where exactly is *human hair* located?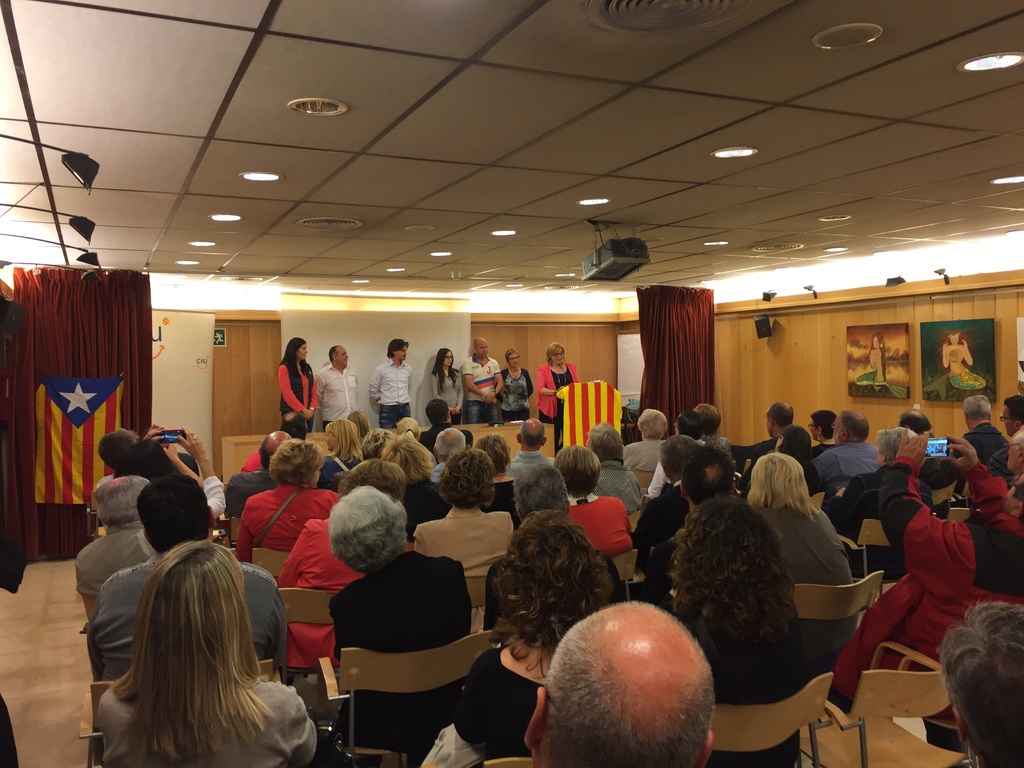
Its bounding box is [964, 393, 994, 421].
